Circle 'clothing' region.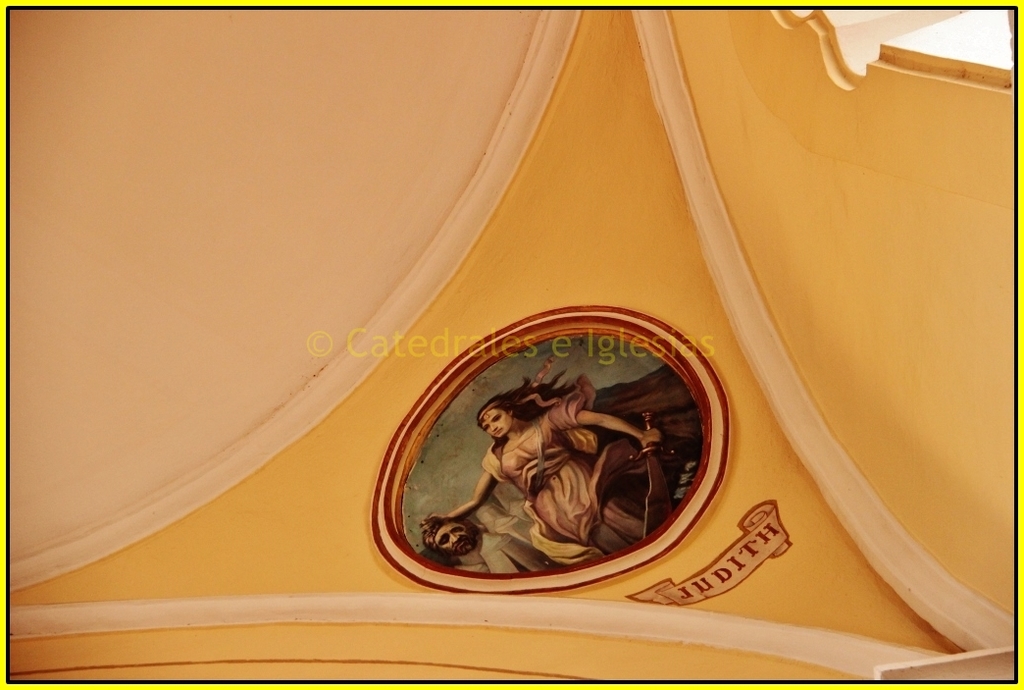
Region: [left=475, top=371, right=677, bottom=558].
